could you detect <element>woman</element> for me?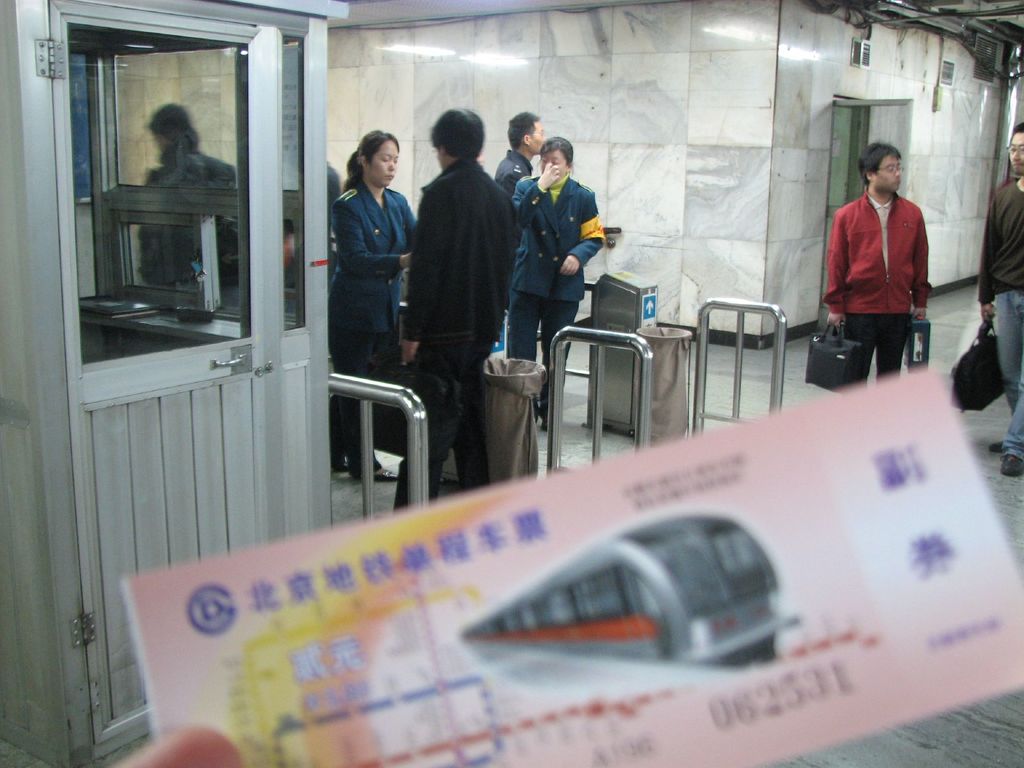
Detection result: 308 108 414 468.
